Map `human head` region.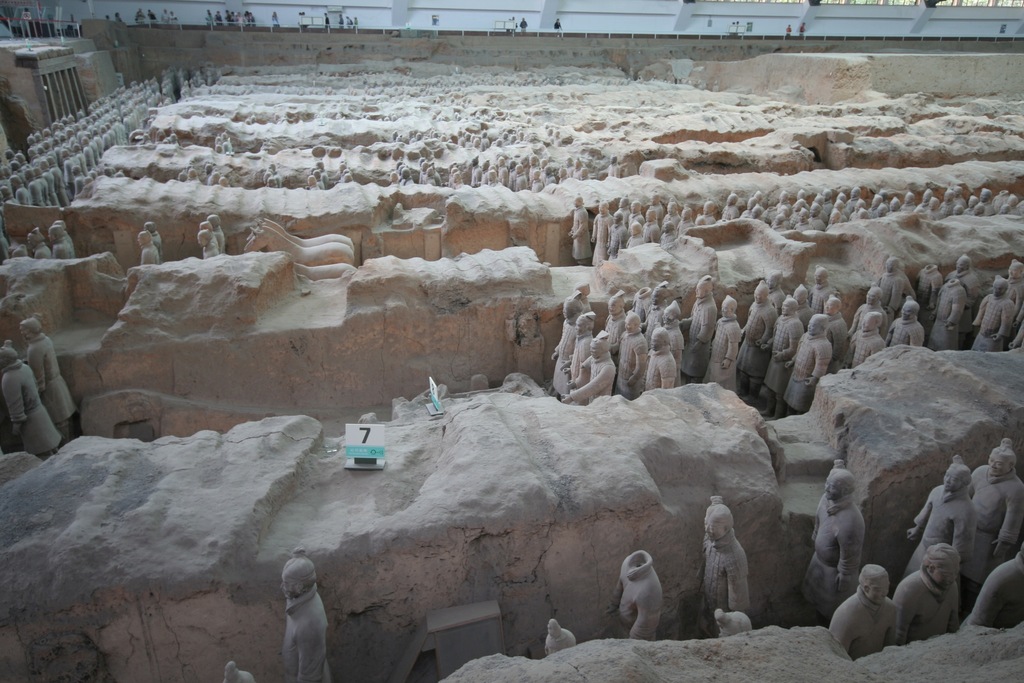
Mapped to BBox(198, 230, 211, 247).
